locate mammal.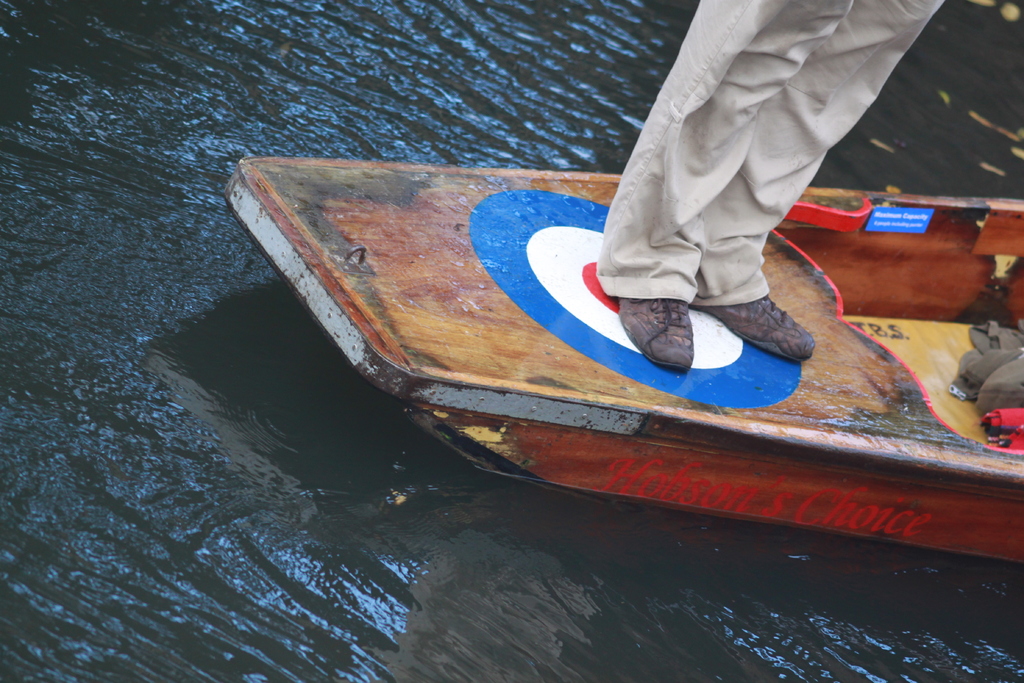
Bounding box: {"x1": 593, "y1": 0, "x2": 943, "y2": 360}.
